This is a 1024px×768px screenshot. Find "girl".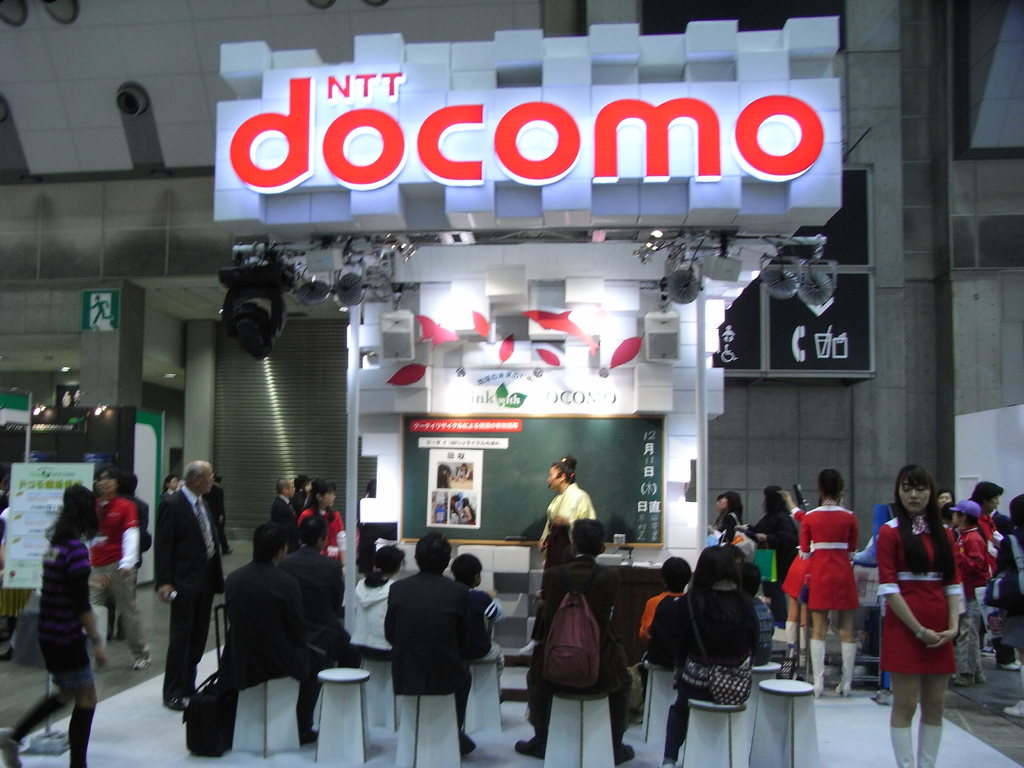
Bounding box: (x1=800, y1=468, x2=860, y2=697).
